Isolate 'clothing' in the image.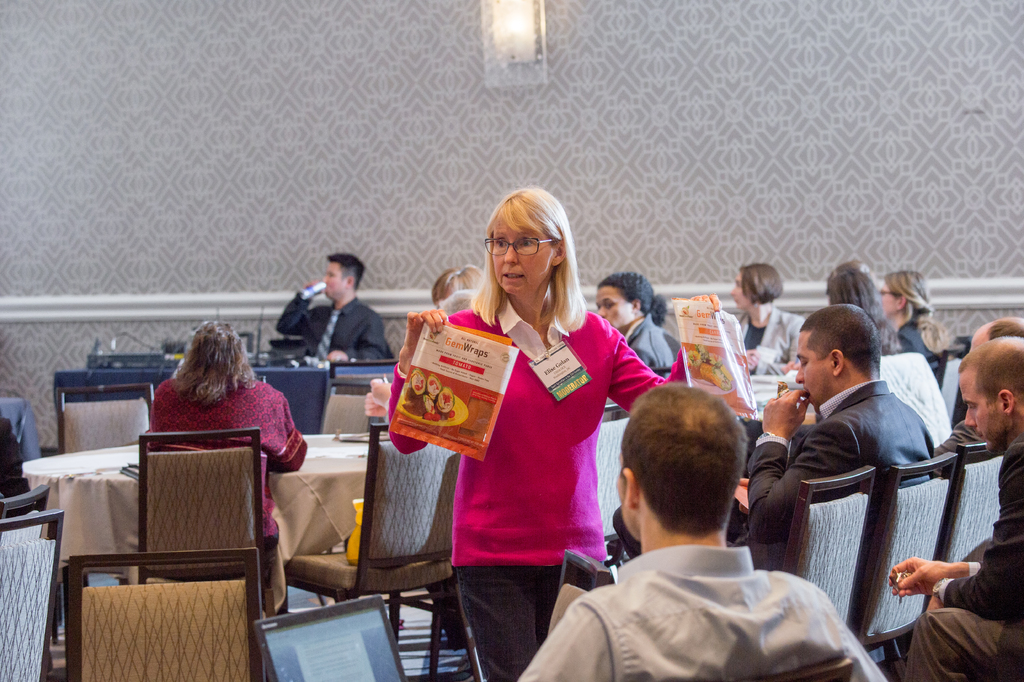
Isolated region: [left=144, top=369, right=304, bottom=605].
